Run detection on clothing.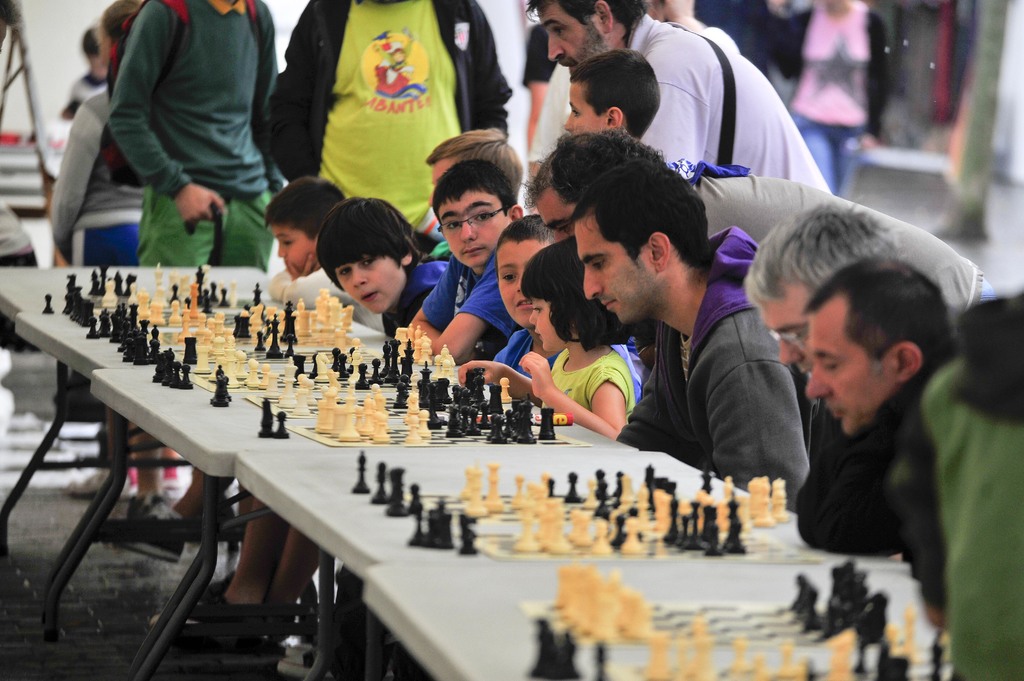
Result: [783, 379, 956, 603].
